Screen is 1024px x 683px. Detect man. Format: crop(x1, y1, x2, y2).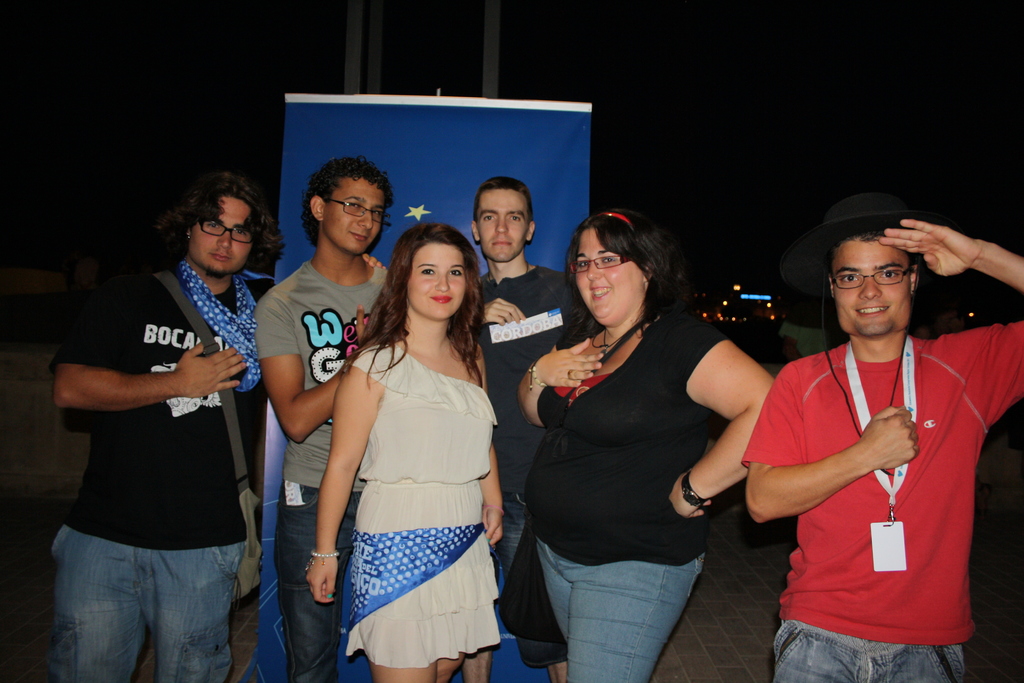
crop(41, 169, 282, 682).
